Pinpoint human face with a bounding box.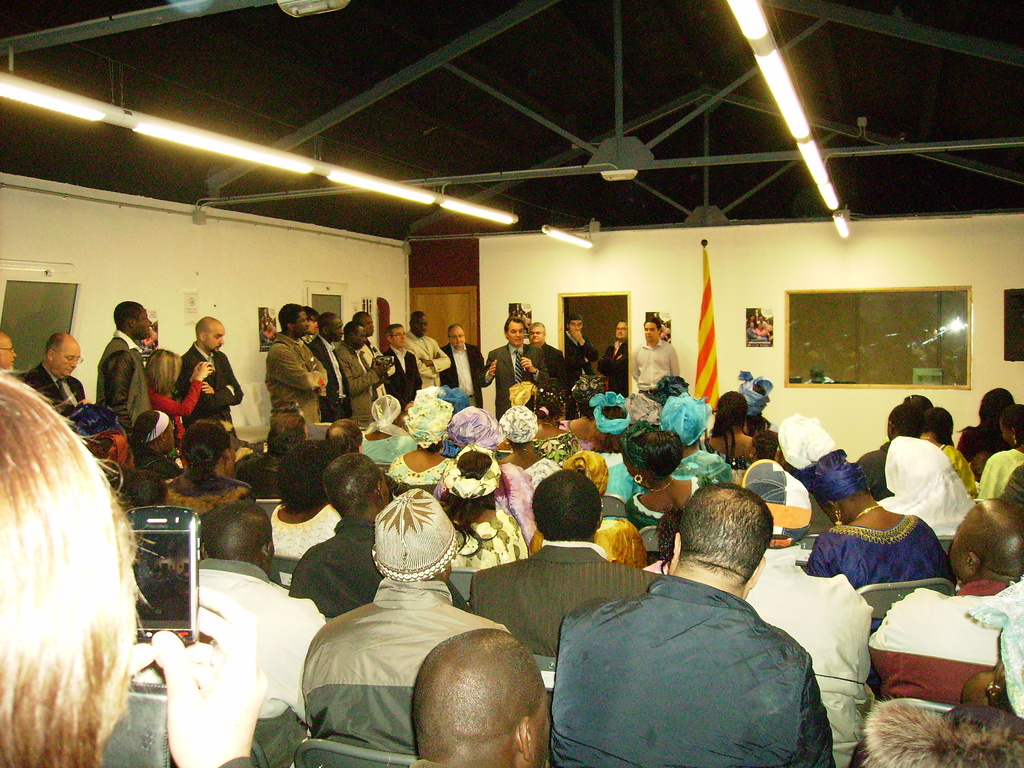
294,308,310,335.
